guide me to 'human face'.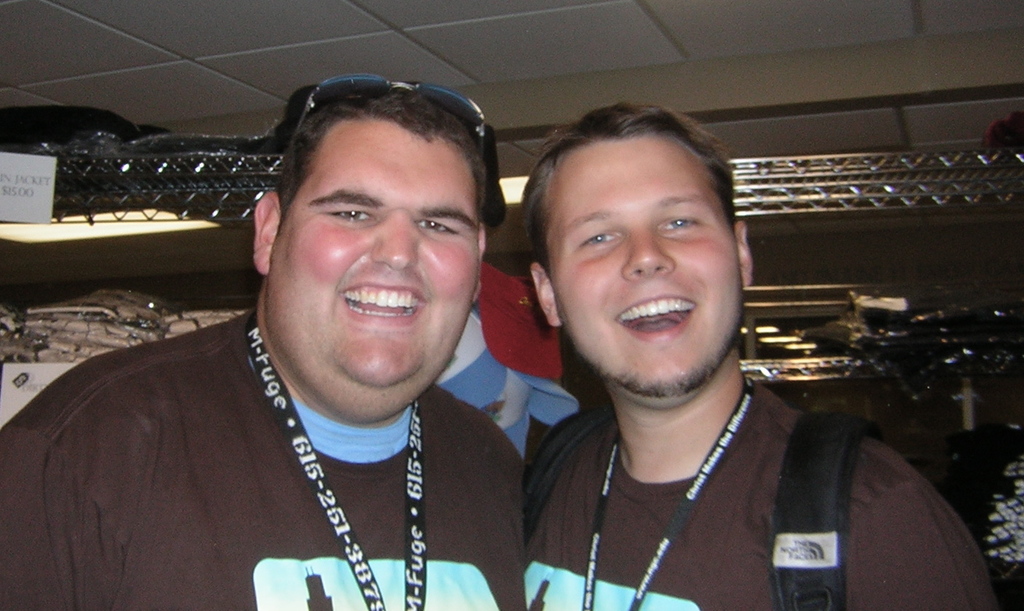
Guidance: (x1=543, y1=121, x2=741, y2=392).
